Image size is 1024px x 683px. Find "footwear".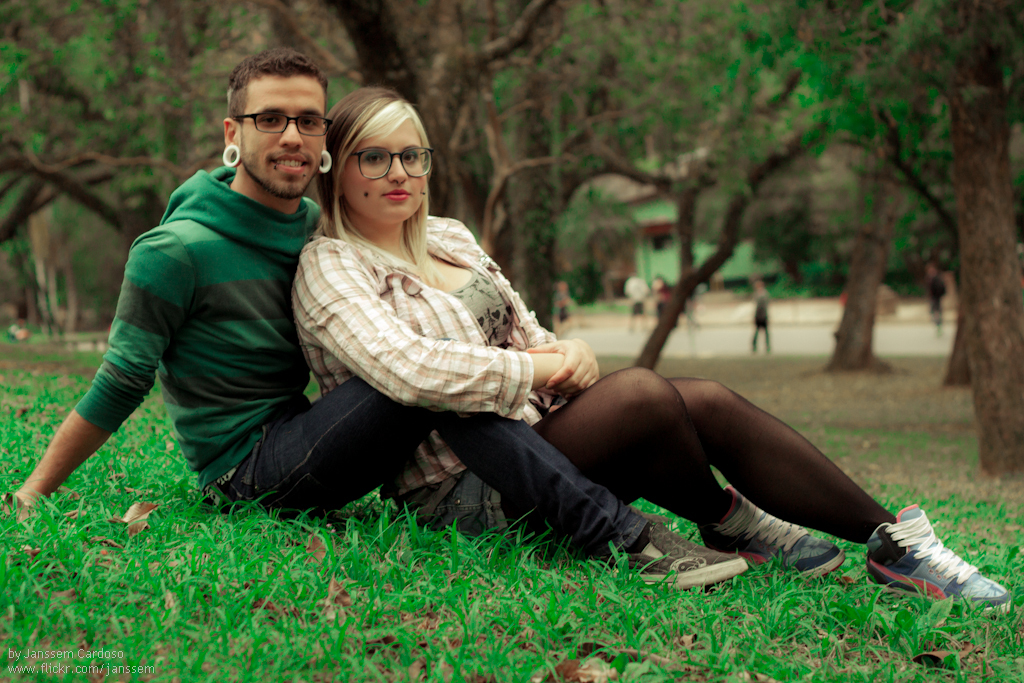
<bbox>868, 503, 1011, 622</bbox>.
